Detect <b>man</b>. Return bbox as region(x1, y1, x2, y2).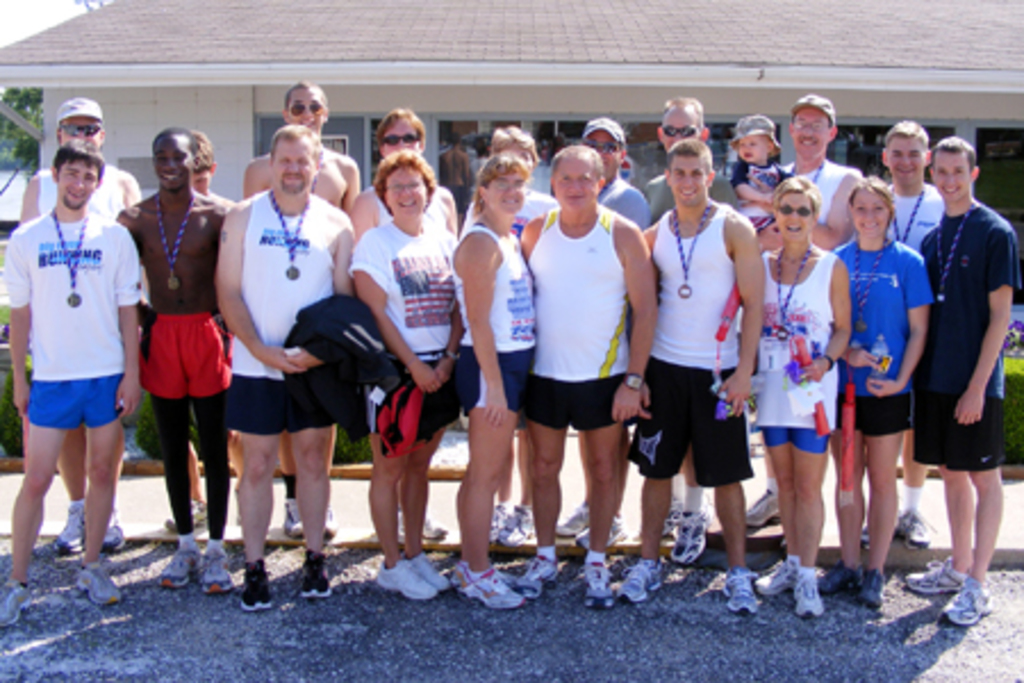
region(116, 127, 230, 594).
